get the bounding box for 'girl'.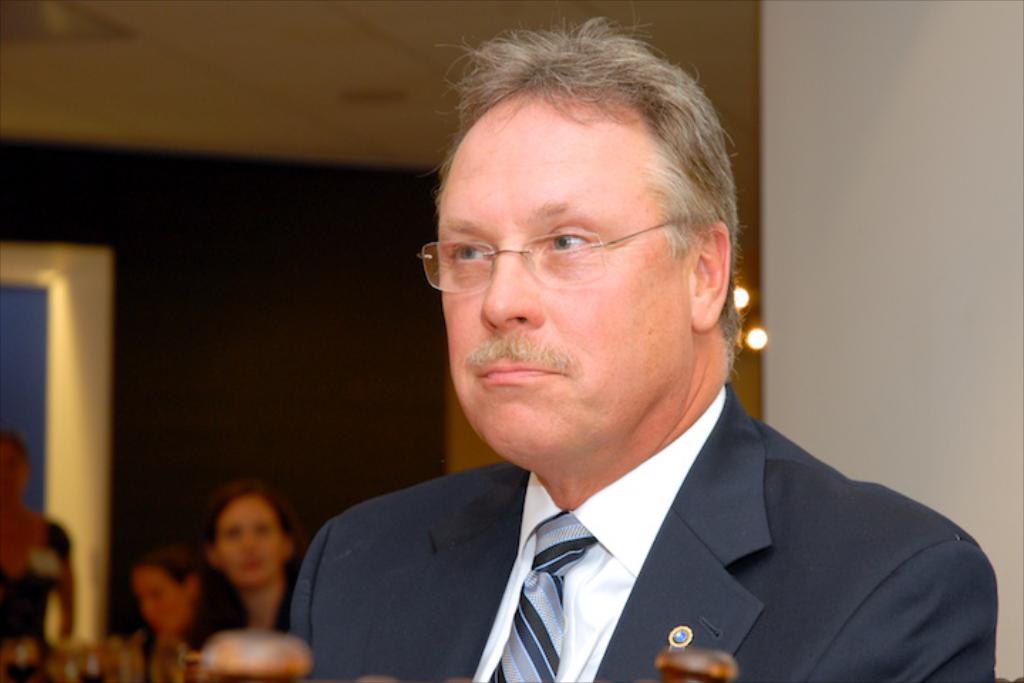
pyautogui.locateOnScreen(168, 467, 313, 653).
